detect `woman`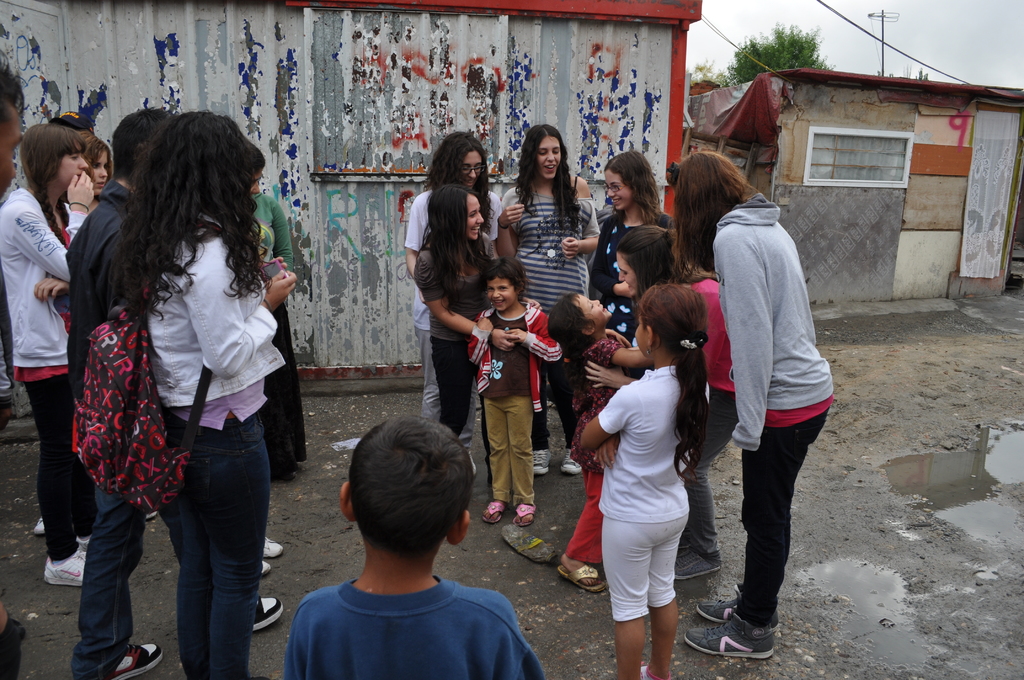
x1=504, y1=120, x2=602, y2=478
